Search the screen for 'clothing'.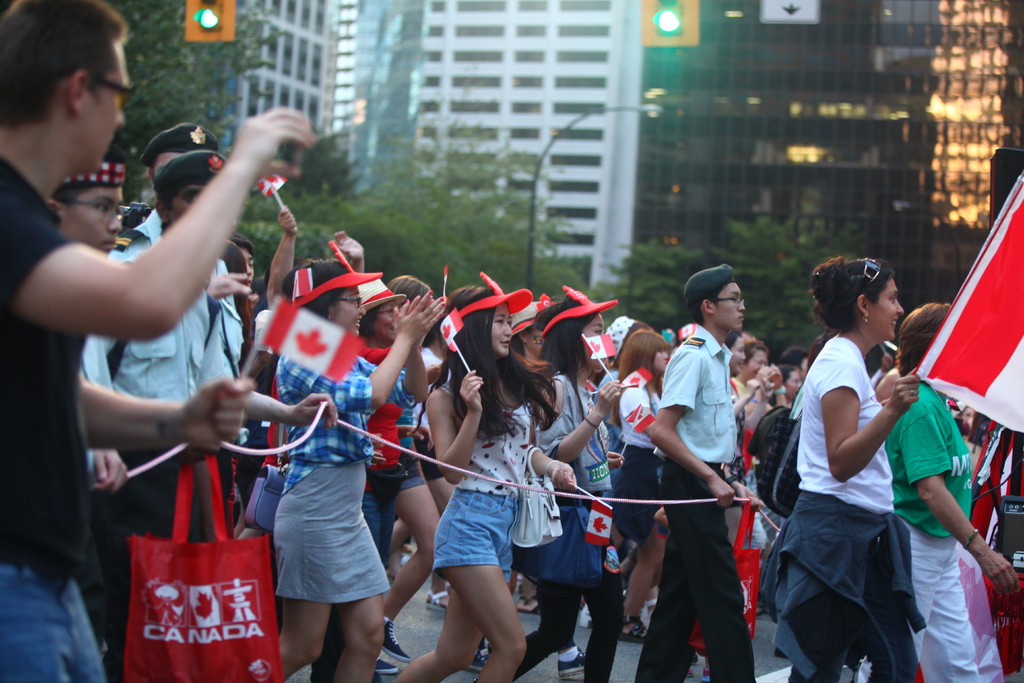
Found at 881, 383, 1020, 678.
